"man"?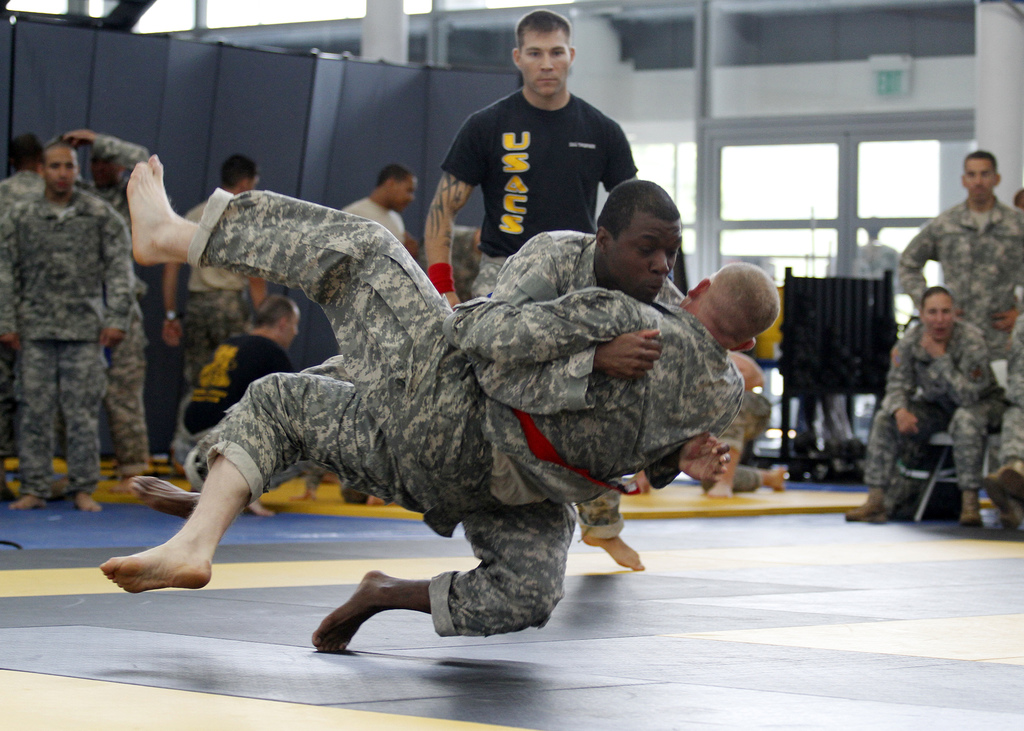
<region>0, 134, 134, 515</region>
